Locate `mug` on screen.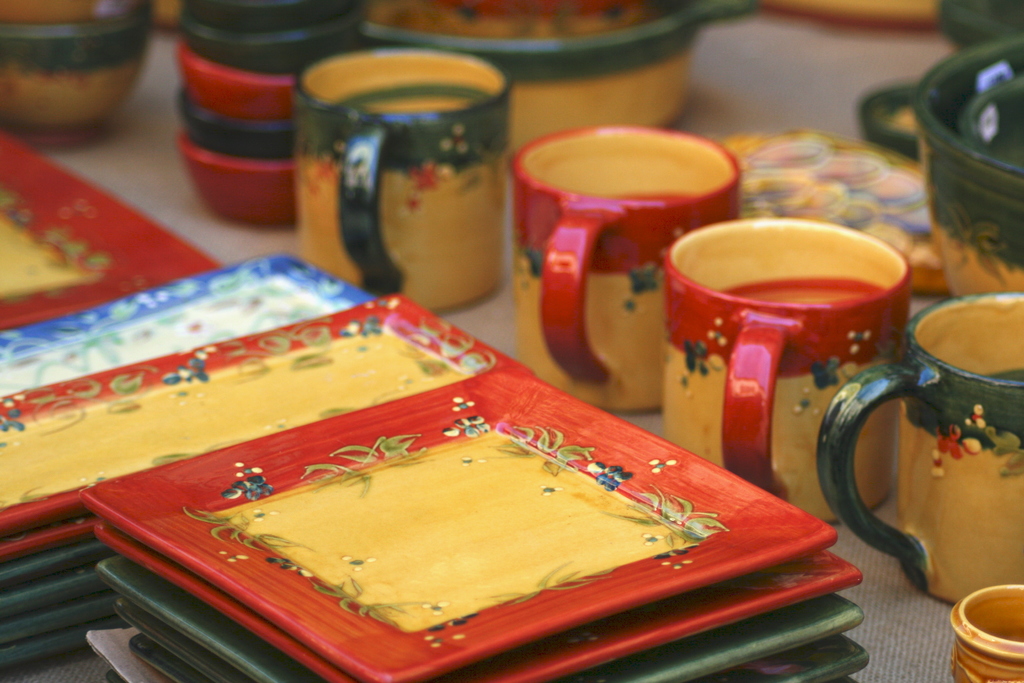
On screen at [left=292, top=48, right=508, bottom=315].
